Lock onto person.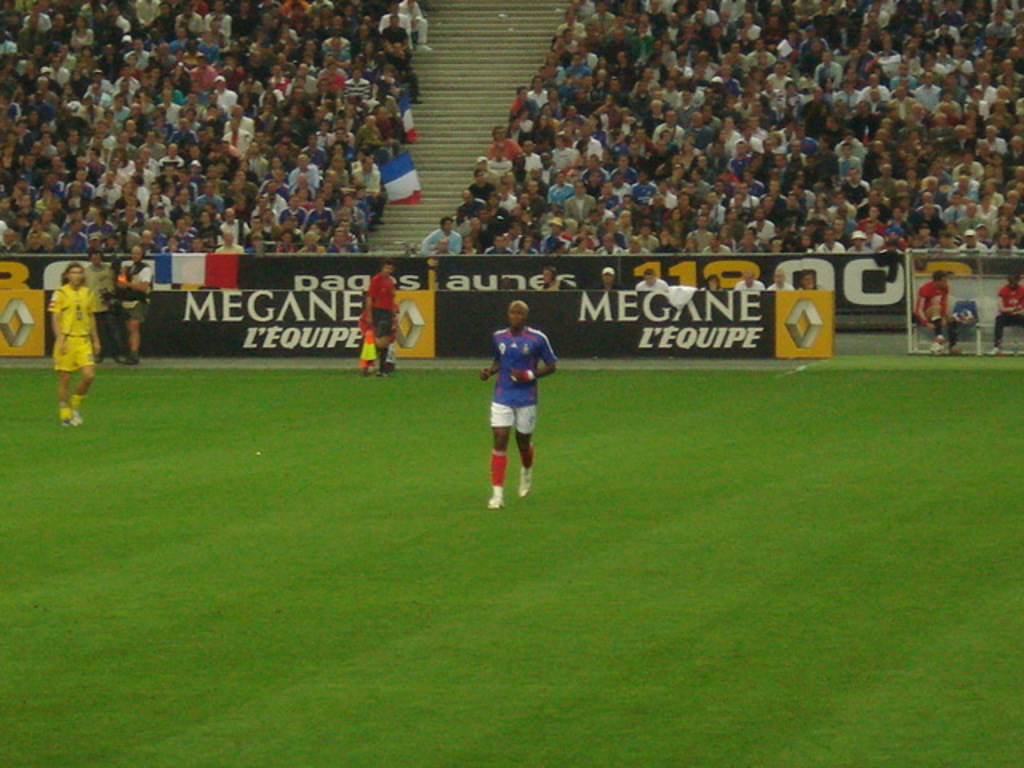
Locked: <region>539, 267, 578, 293</region>.
